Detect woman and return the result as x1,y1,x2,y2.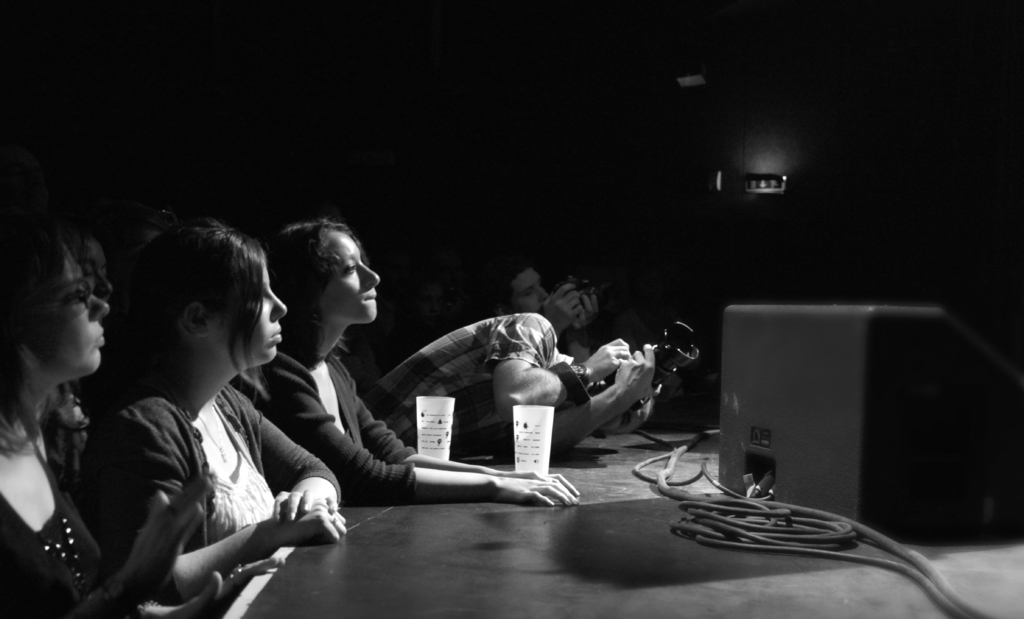
0,227,218,615.
